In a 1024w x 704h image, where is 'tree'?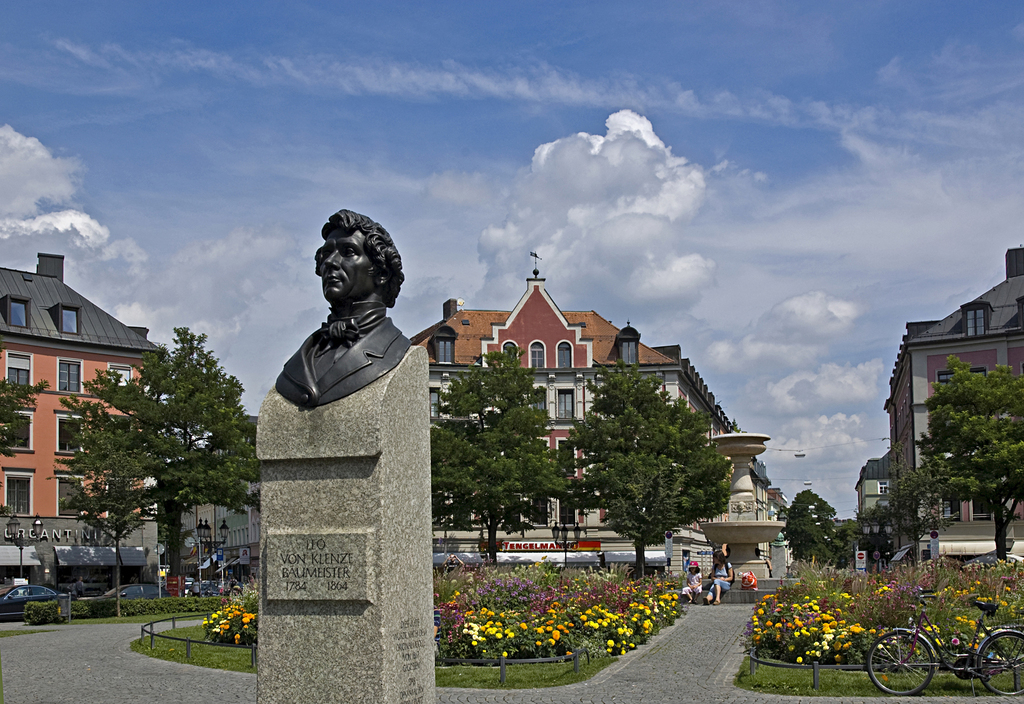
788 492 845 584.
